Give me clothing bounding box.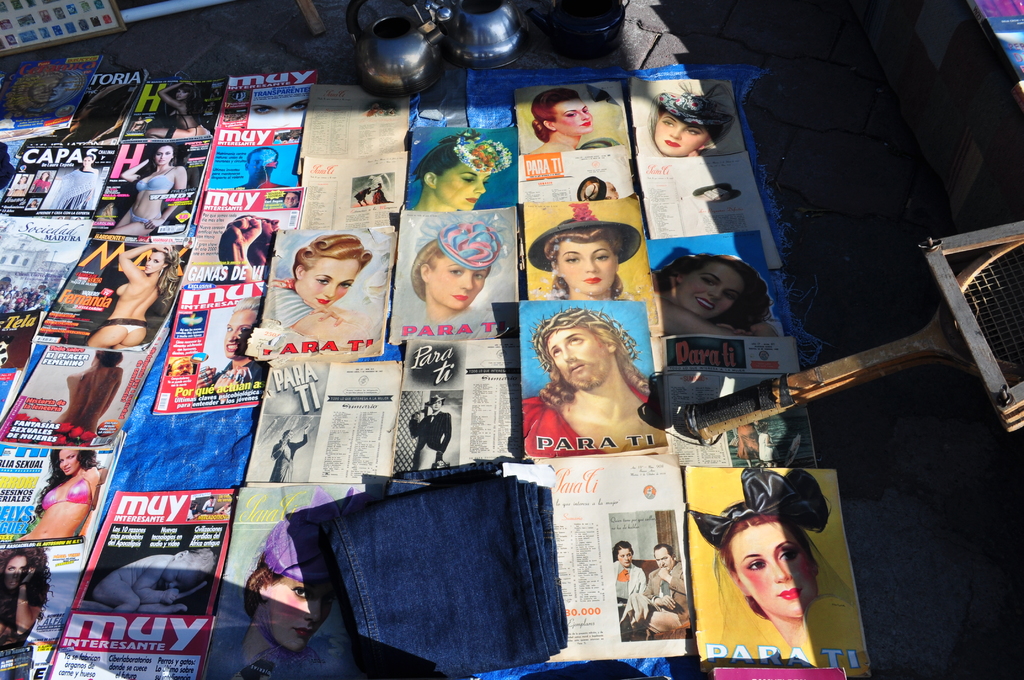
box=[263, 278, 316, 332].
